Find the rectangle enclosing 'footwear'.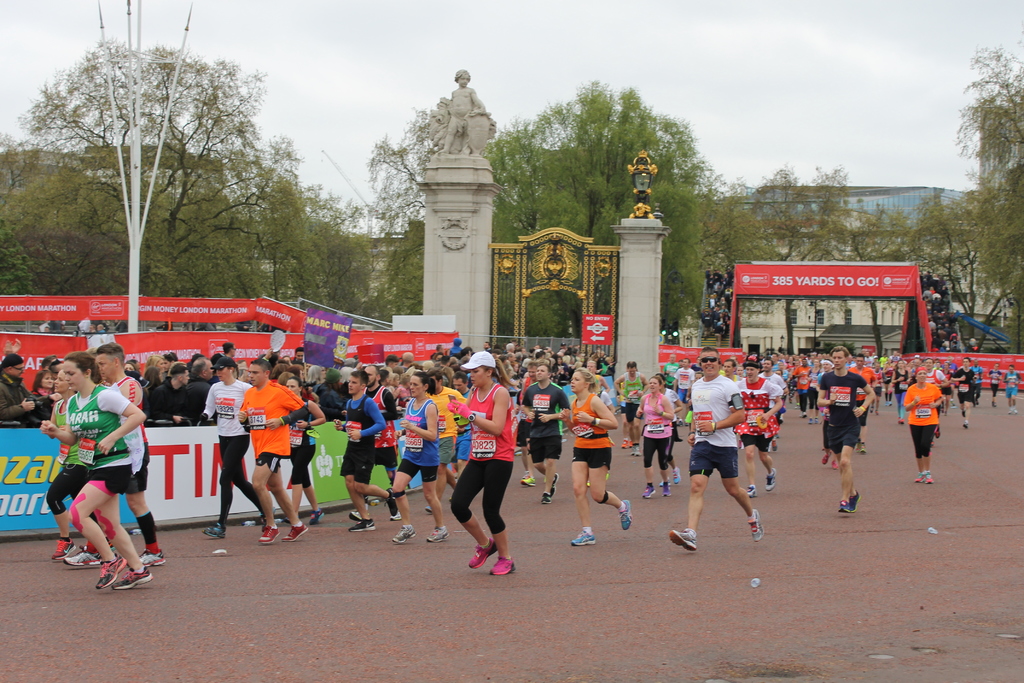
select_region(747, 509, 763, 547).
